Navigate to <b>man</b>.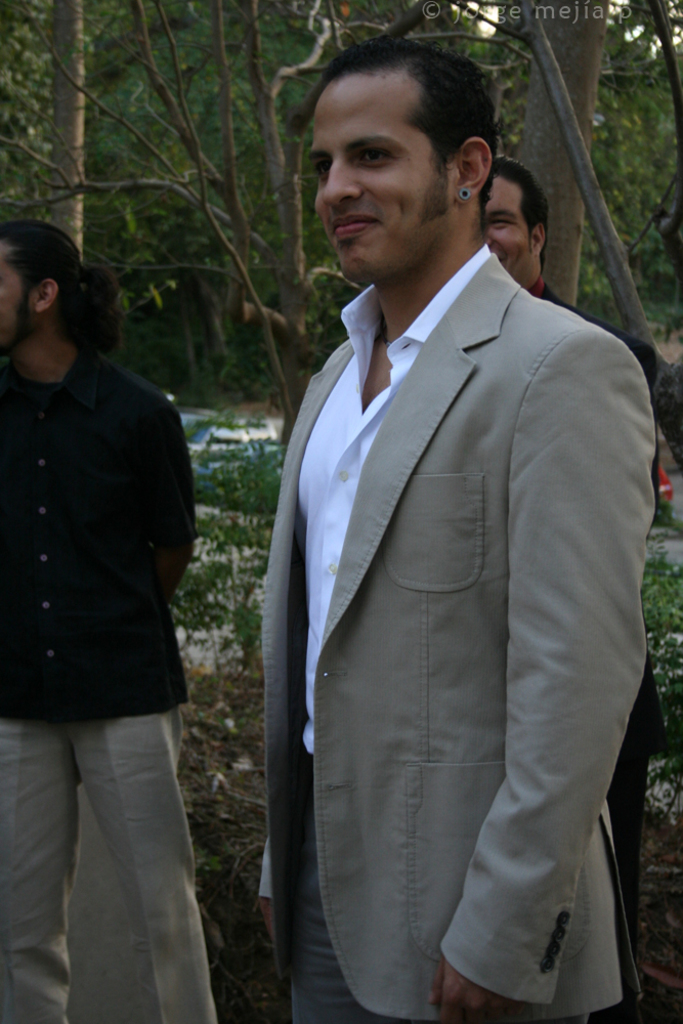
Navigation target: box(0, 220, 234, 1023).
